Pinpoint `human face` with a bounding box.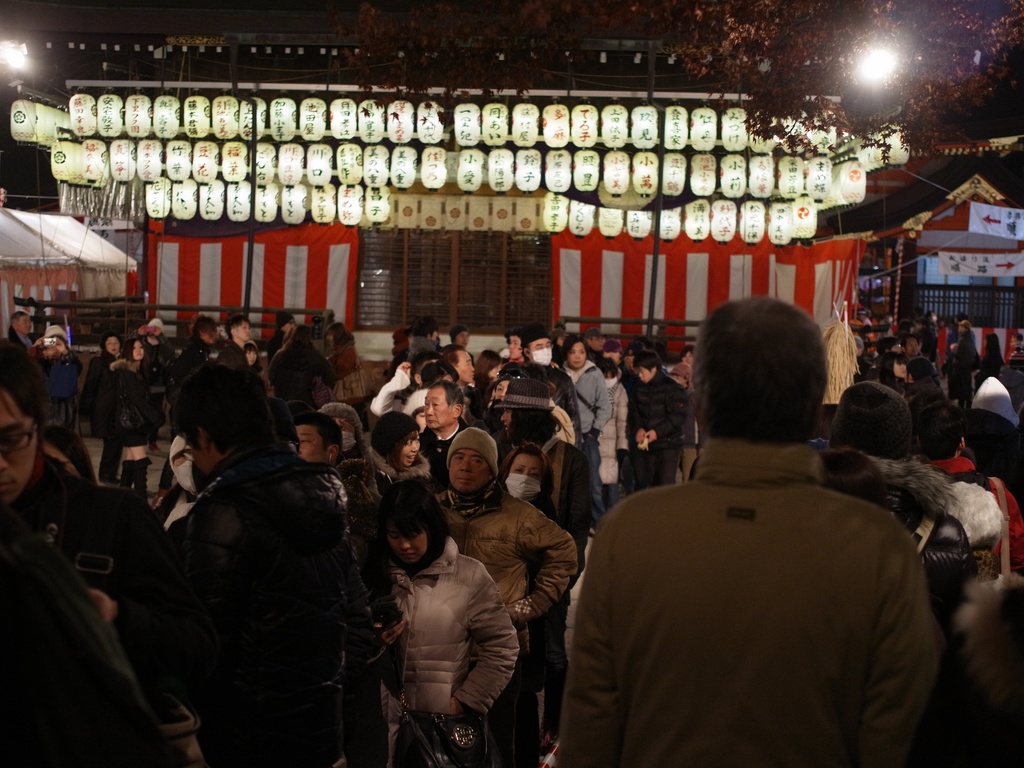
<box>904,338,920,355</box>.
